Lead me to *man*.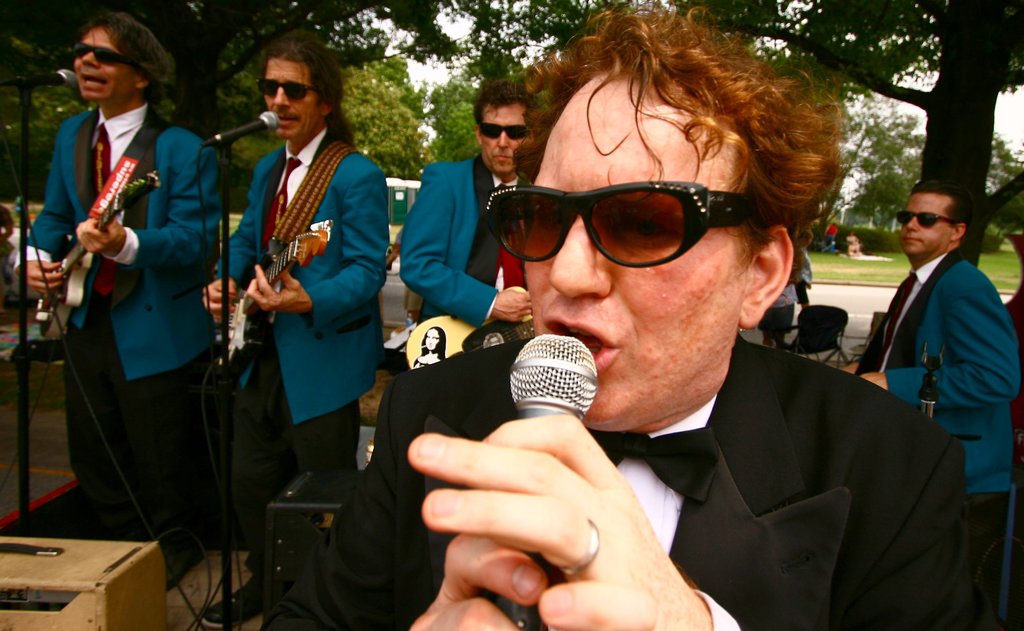
Lead to rect(400, 81, 534, 332).
